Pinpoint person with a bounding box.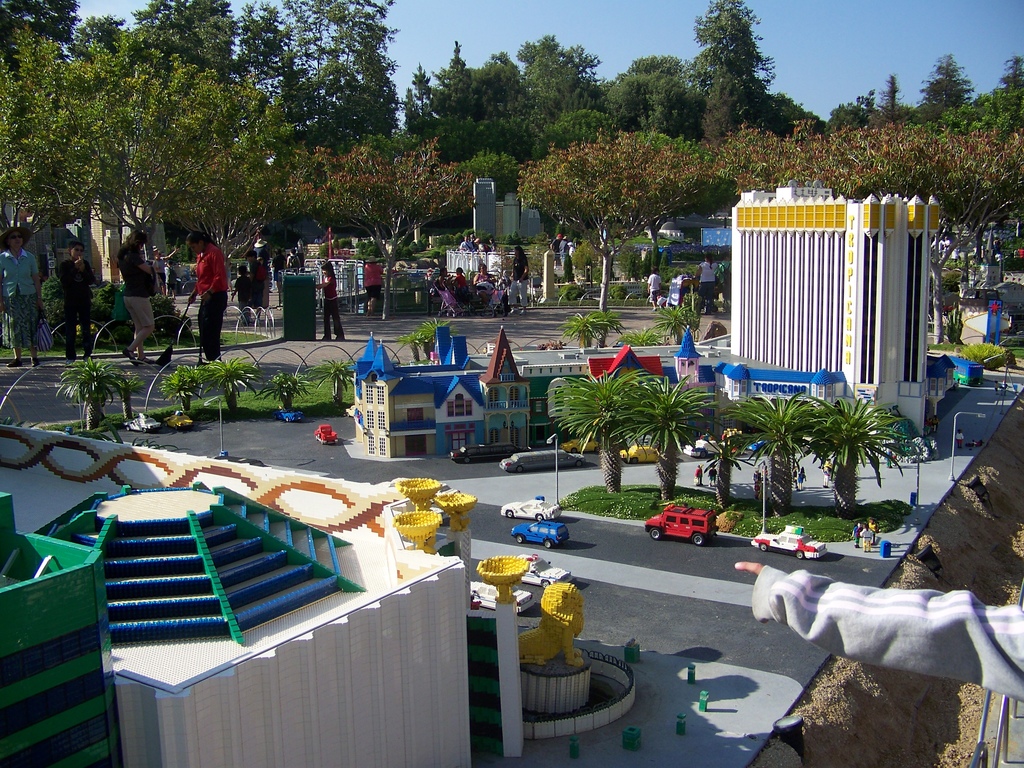
pyautogui.locateOnScreen(109, 227, 157, 364).
